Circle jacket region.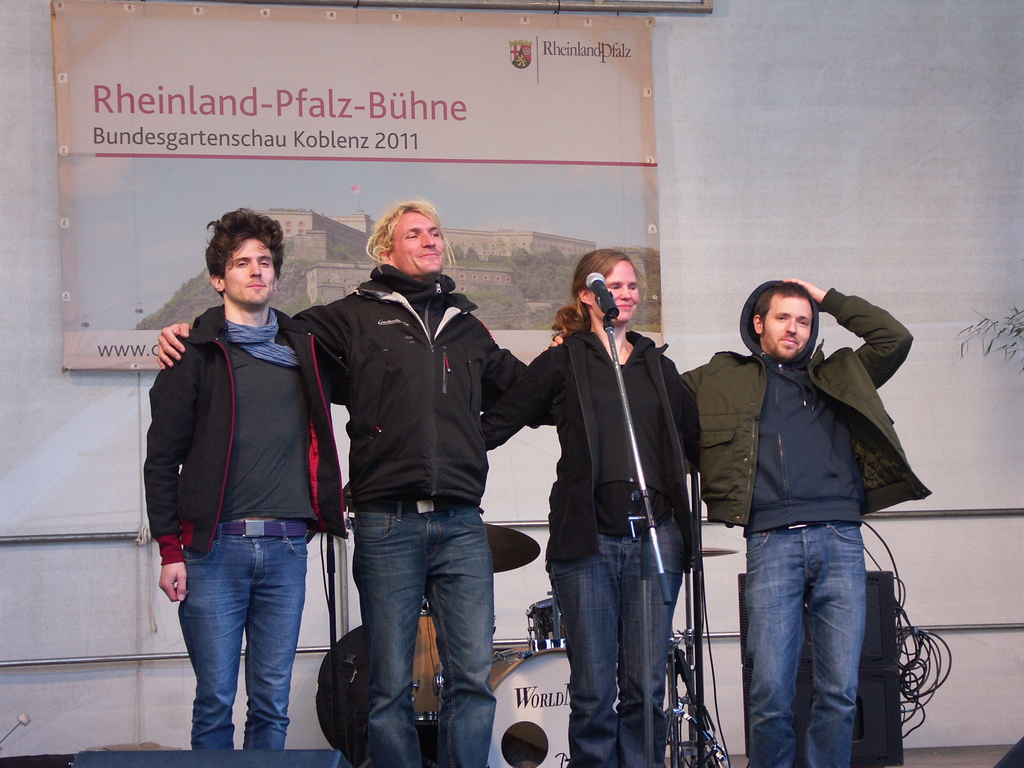
Region: [x1=529, y1=325, x2=714, y2=572].
